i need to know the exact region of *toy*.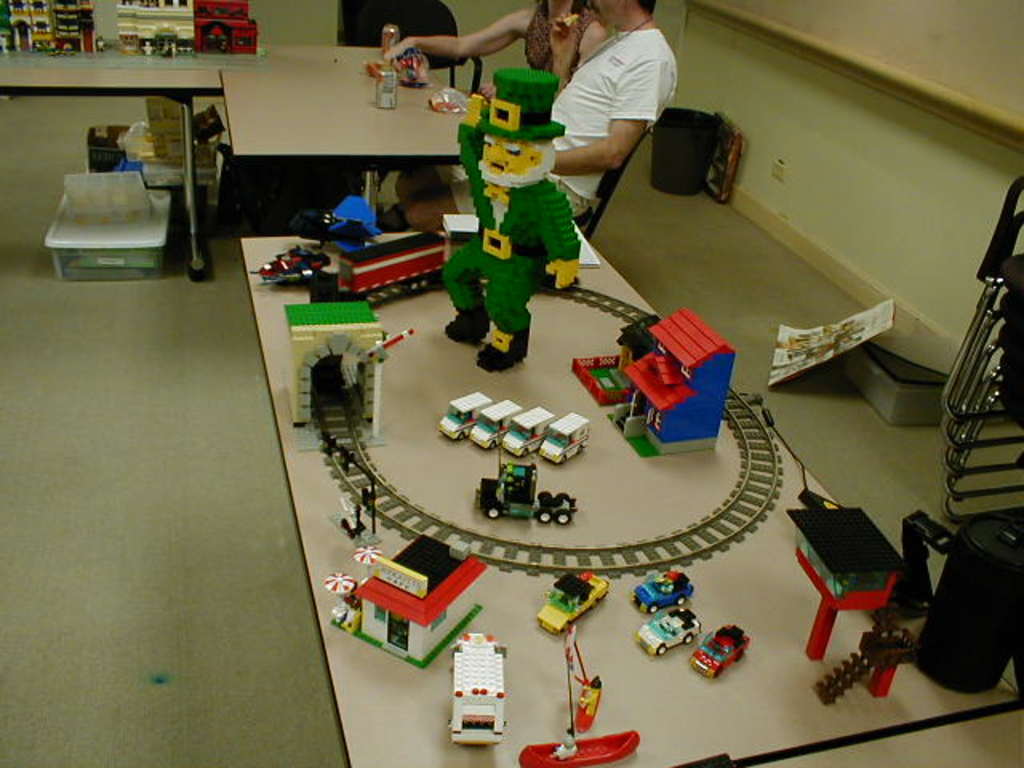
Region: 440:91:582:347.
